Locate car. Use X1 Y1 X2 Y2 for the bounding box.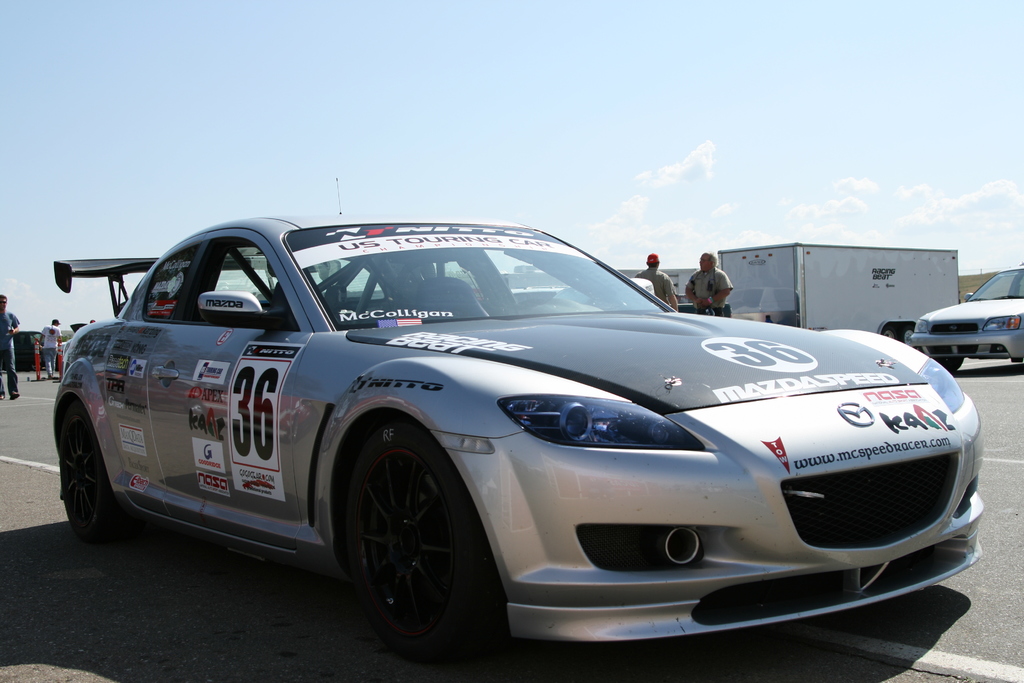
675 293 733 320.
